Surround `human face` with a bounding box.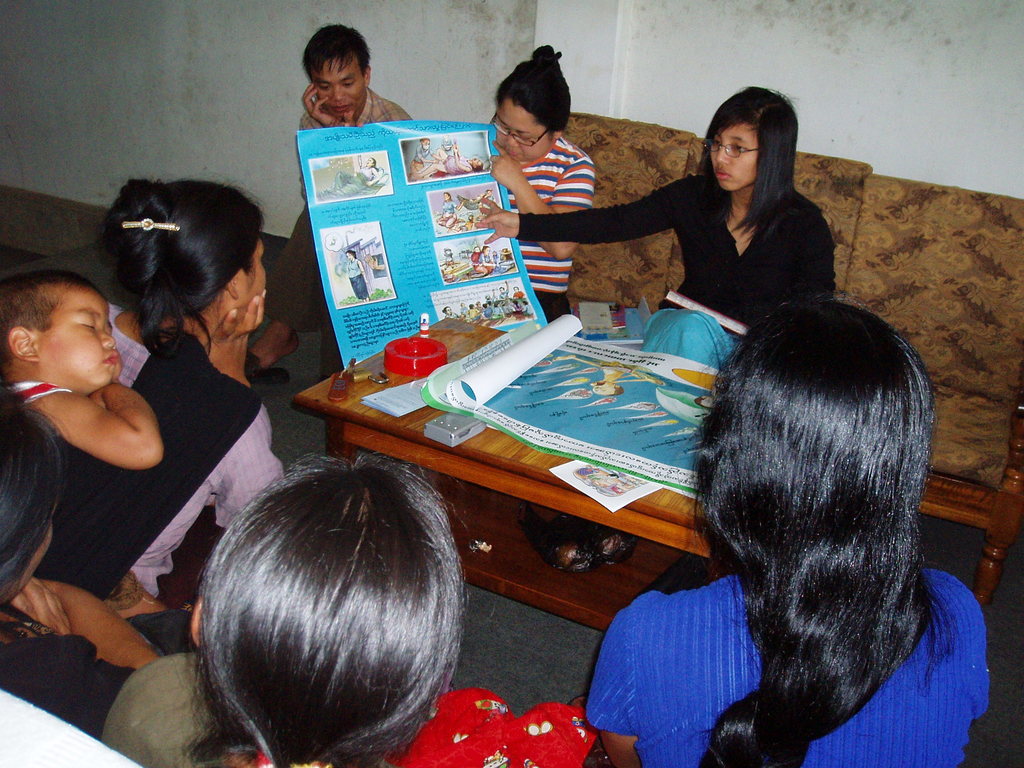
[493,100,547,162].
